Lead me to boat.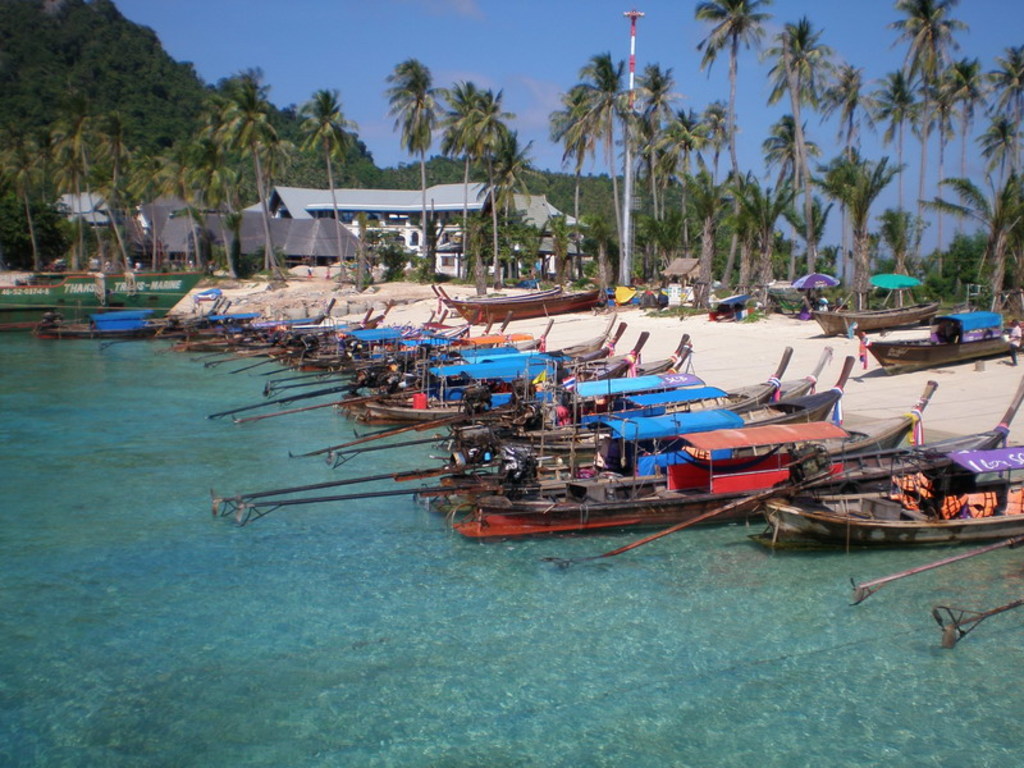
Lead to <bbox>859, 305, 1023, 374</bbox>.
